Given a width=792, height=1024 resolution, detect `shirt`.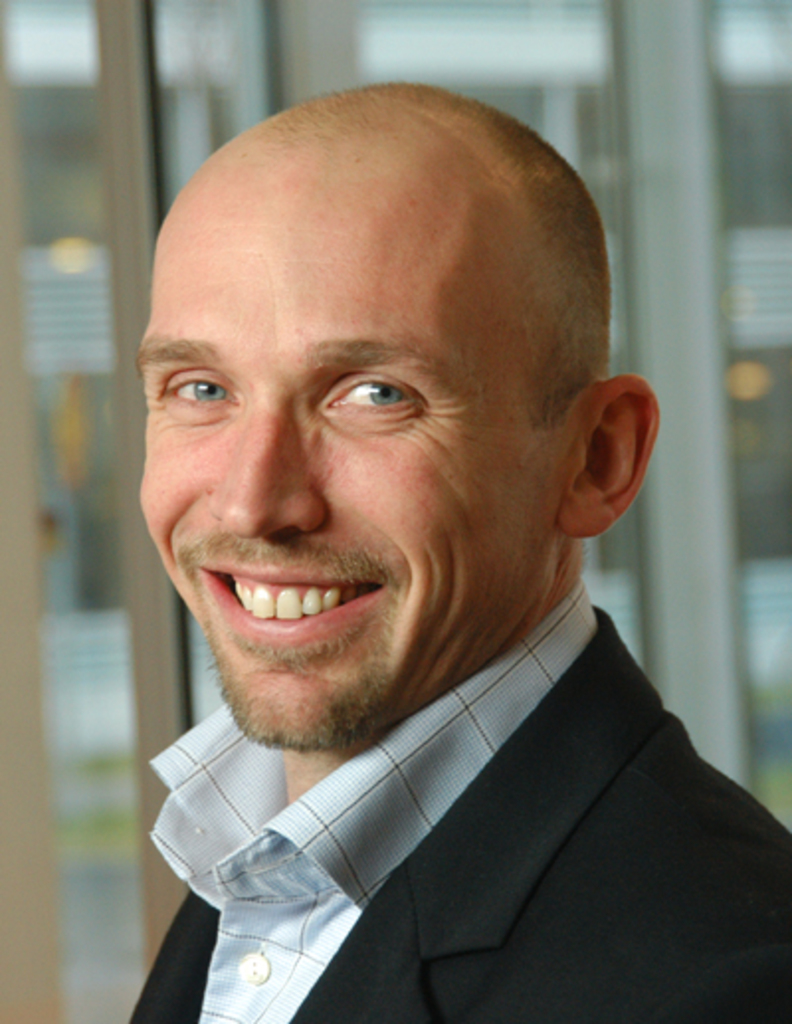
71, 566, 772, 973.
